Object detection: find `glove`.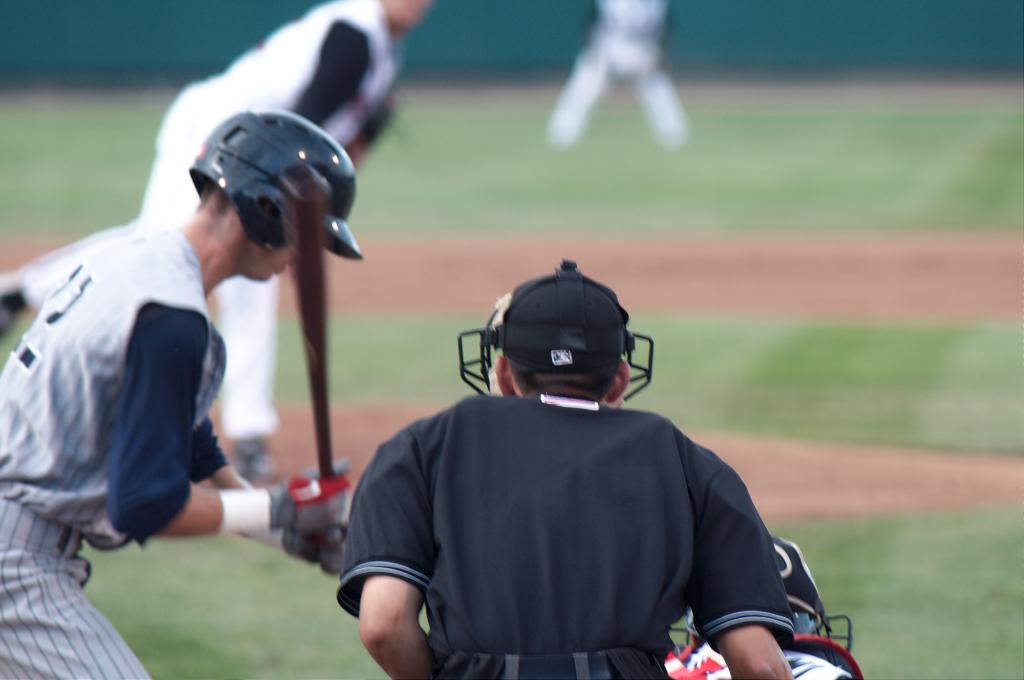
box=[280, 525, 351, 577].
